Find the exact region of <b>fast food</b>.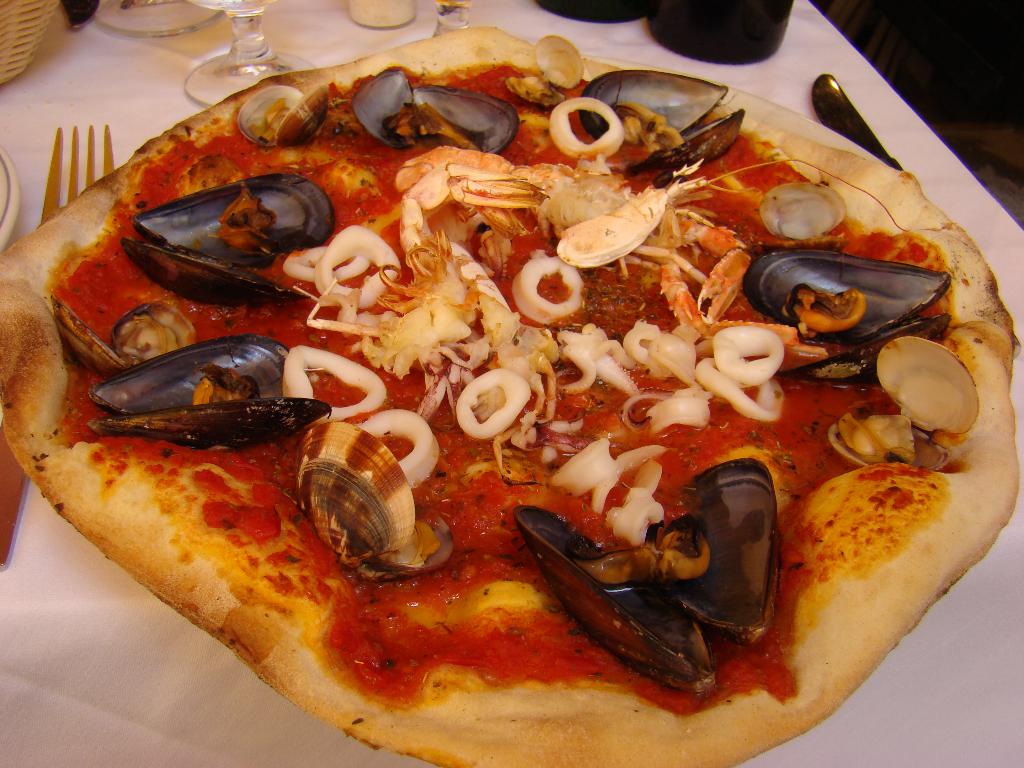
Exact region: x1=11 y1=30 x2=1021 y2=720.
